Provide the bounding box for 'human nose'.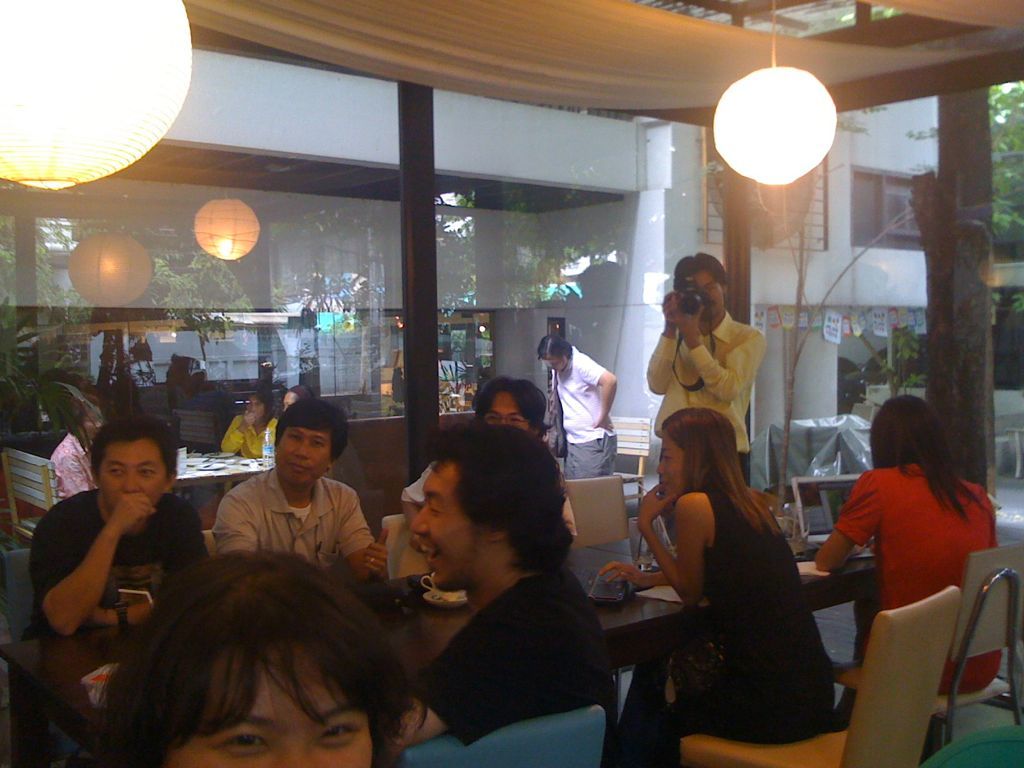
654:467:666:475.
